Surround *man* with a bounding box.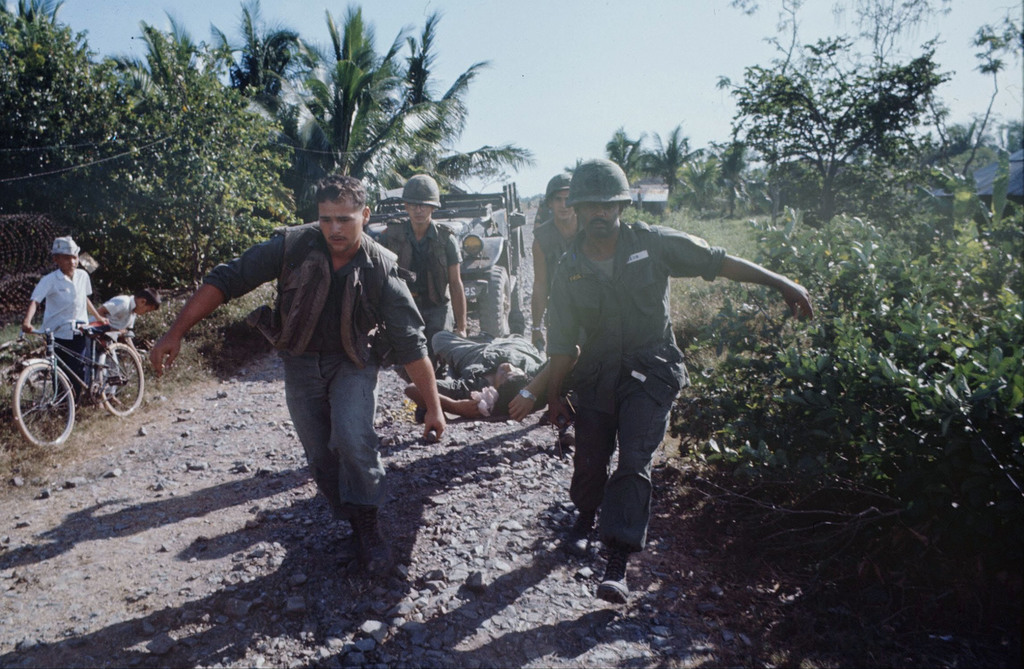
bbox=(396, 316, 538, 412).
